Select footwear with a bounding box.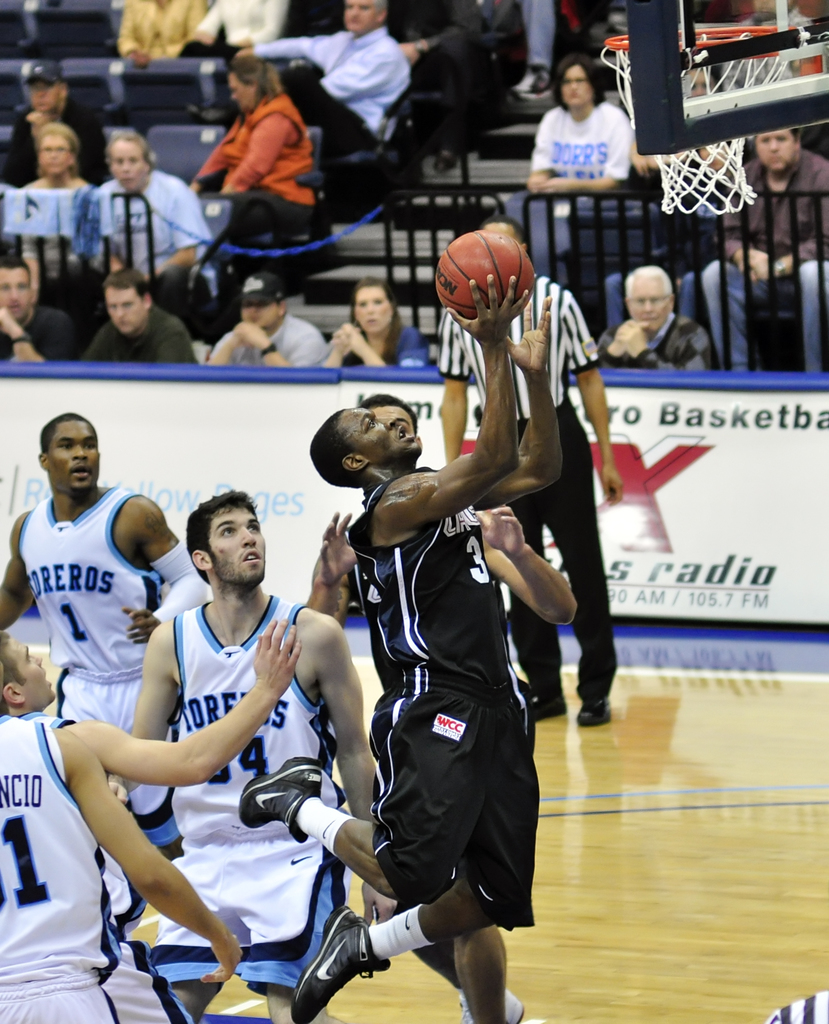
x1=299 y1=916 x2=380 y2=1005.
